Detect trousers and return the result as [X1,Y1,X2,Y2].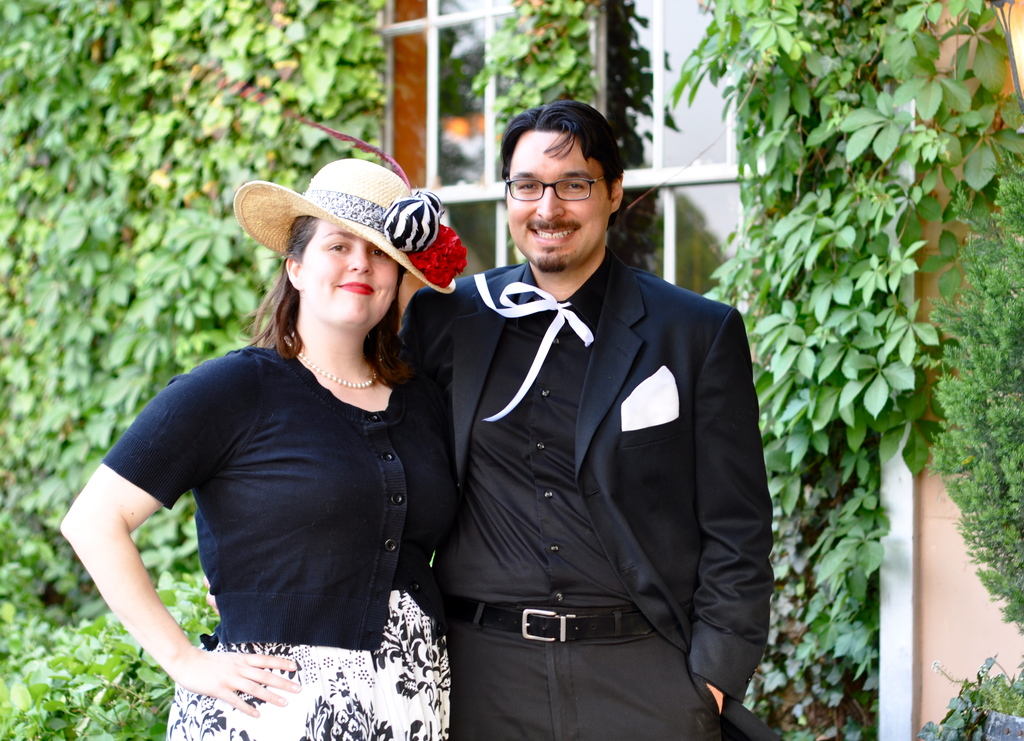
[435,594,733,740].
